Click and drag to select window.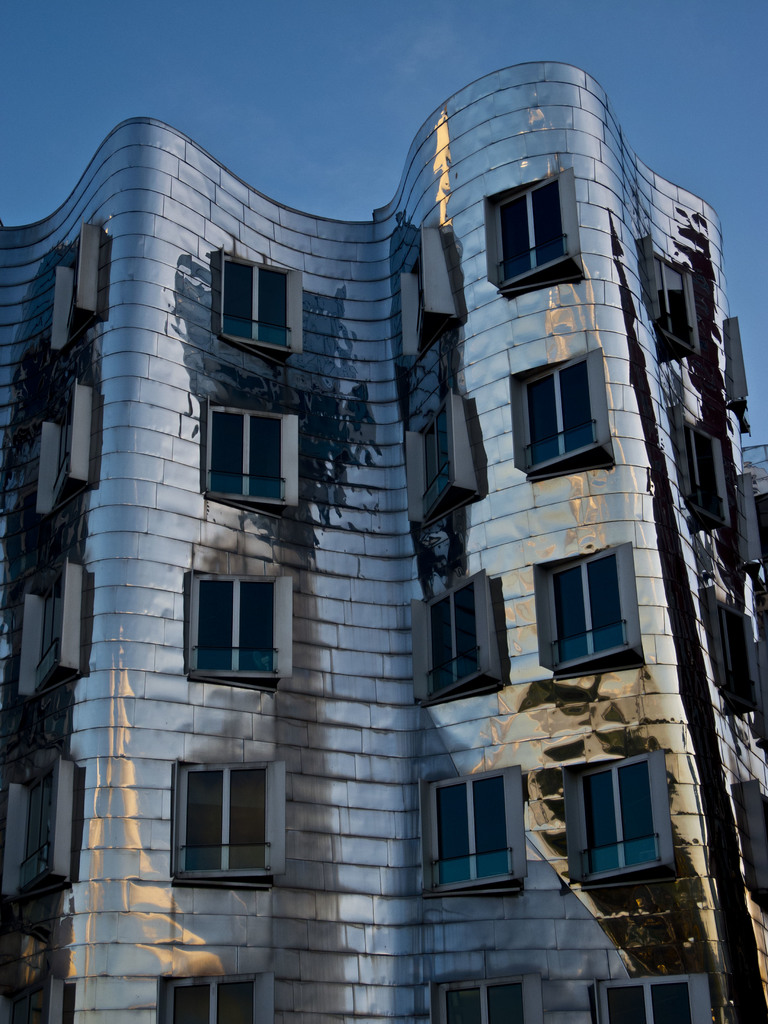
Selection: (x1=38, y1=211, x2=115, y2=362).
